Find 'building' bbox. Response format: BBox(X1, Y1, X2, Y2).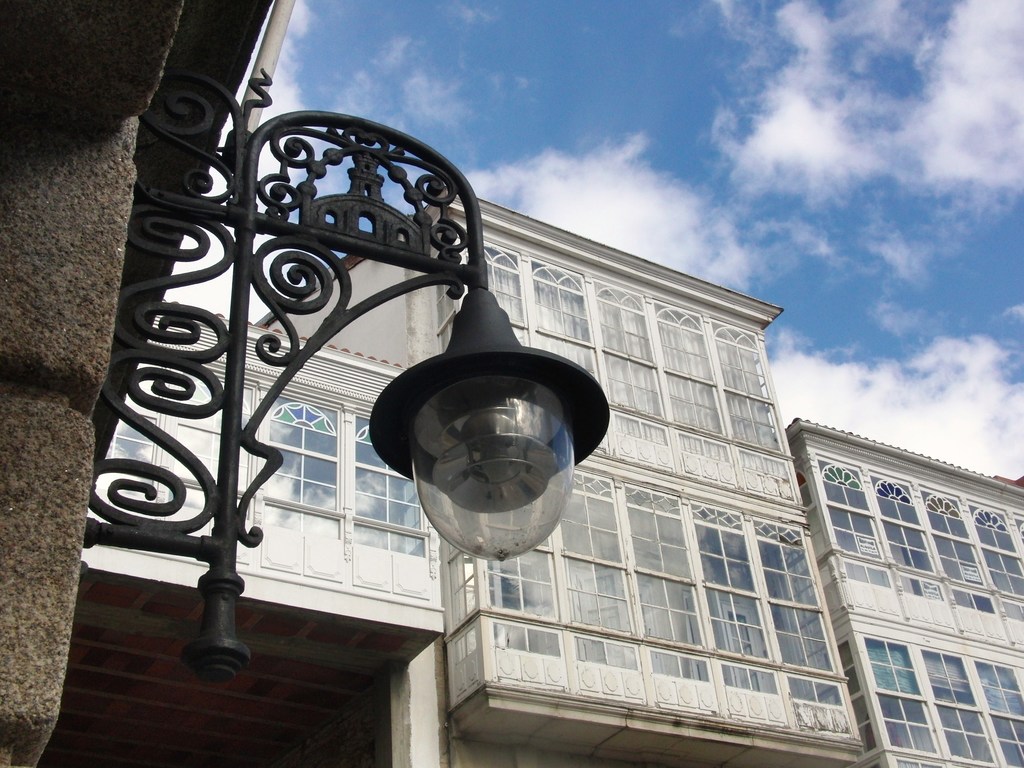
BBox(0, 0, 612, 767).
